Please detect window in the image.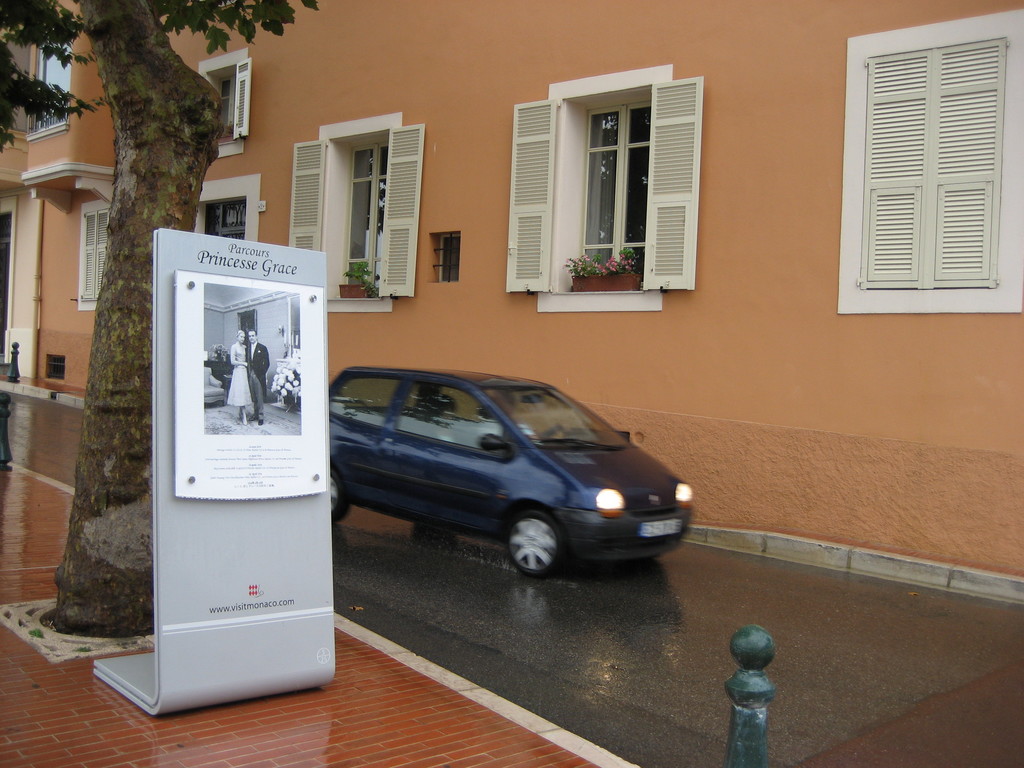
Rect(83, 207, 113, 301).
